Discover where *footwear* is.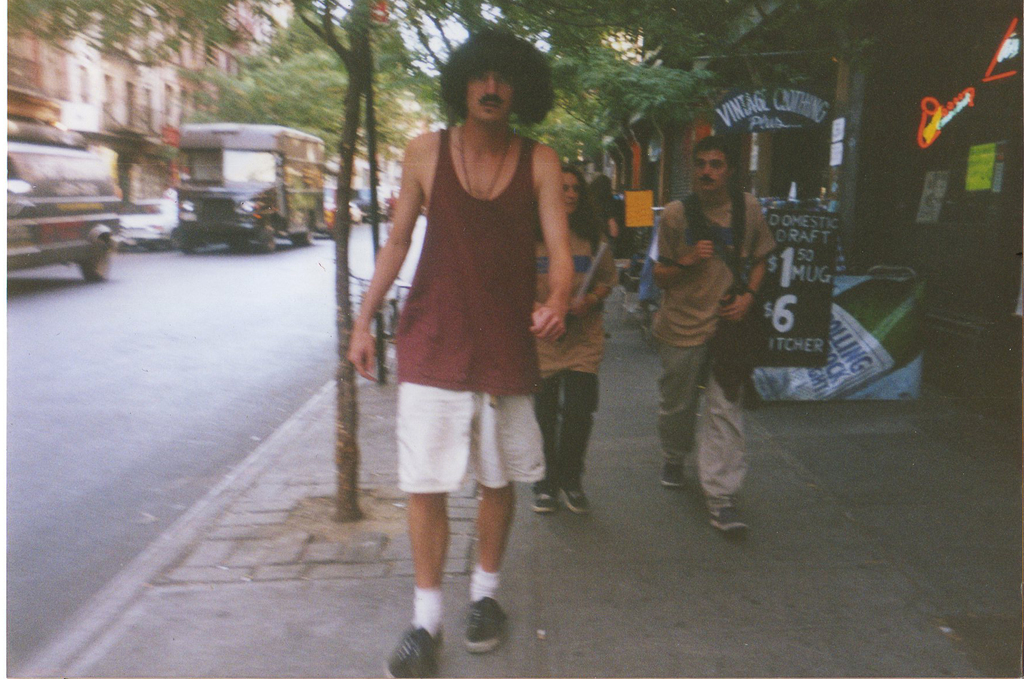
Discovered at 557:485:596:514.
